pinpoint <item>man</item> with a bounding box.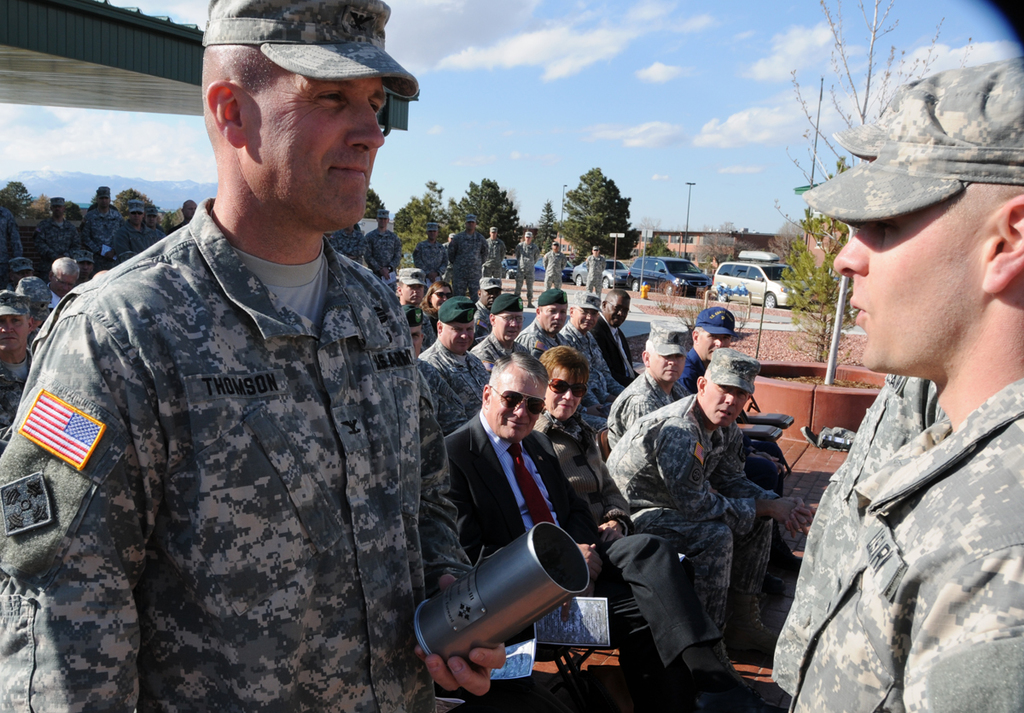
[x1=447, y1=209, x2=488, y2=289].
